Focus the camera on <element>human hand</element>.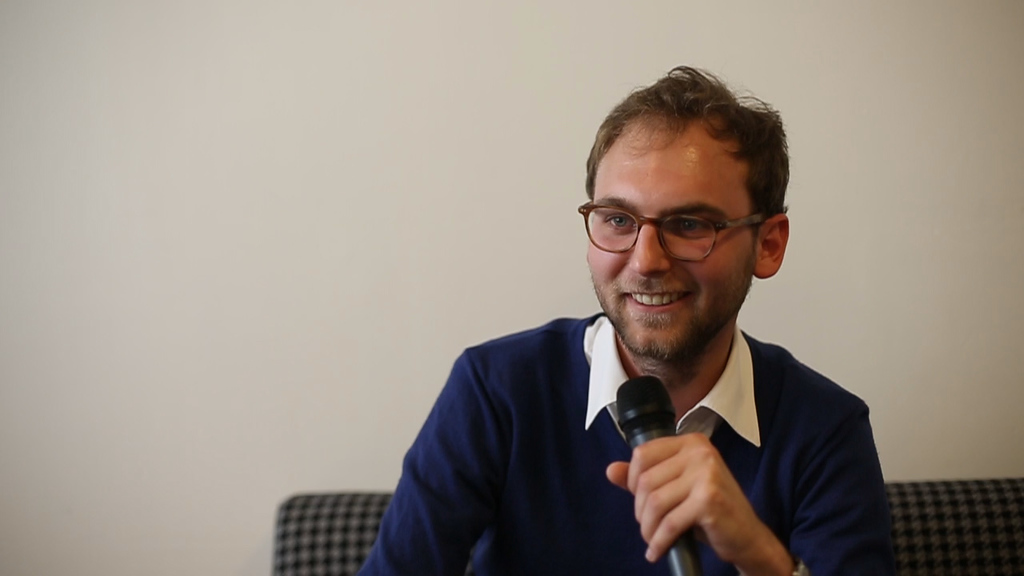
Focus region: bbox=(606, 432, 786, 573).
